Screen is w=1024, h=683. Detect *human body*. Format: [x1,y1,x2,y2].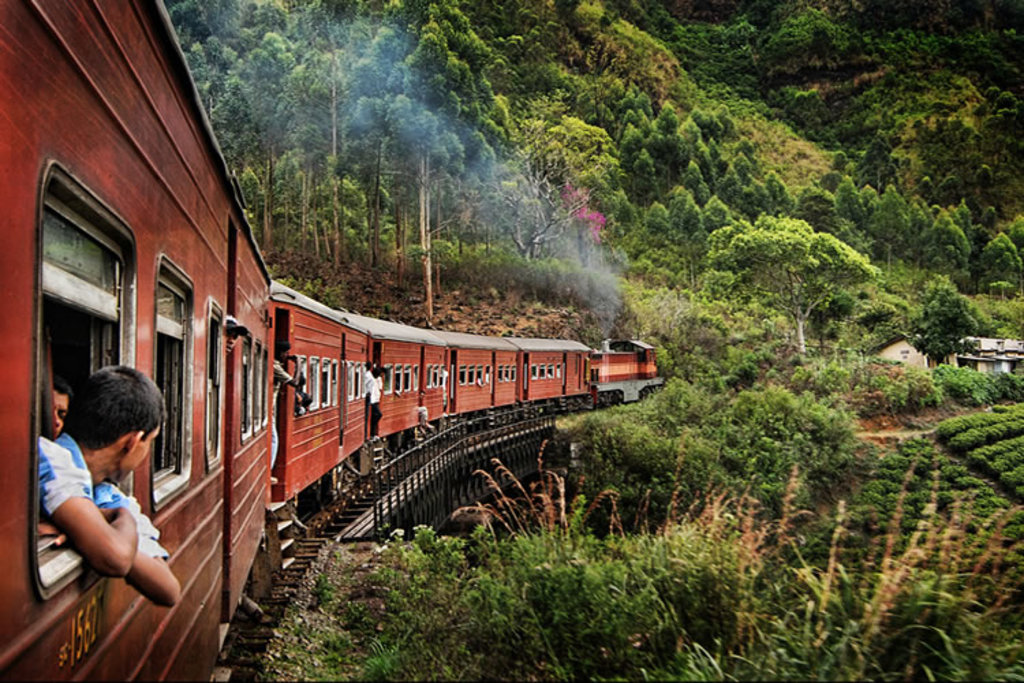
[273,342,298,490].
